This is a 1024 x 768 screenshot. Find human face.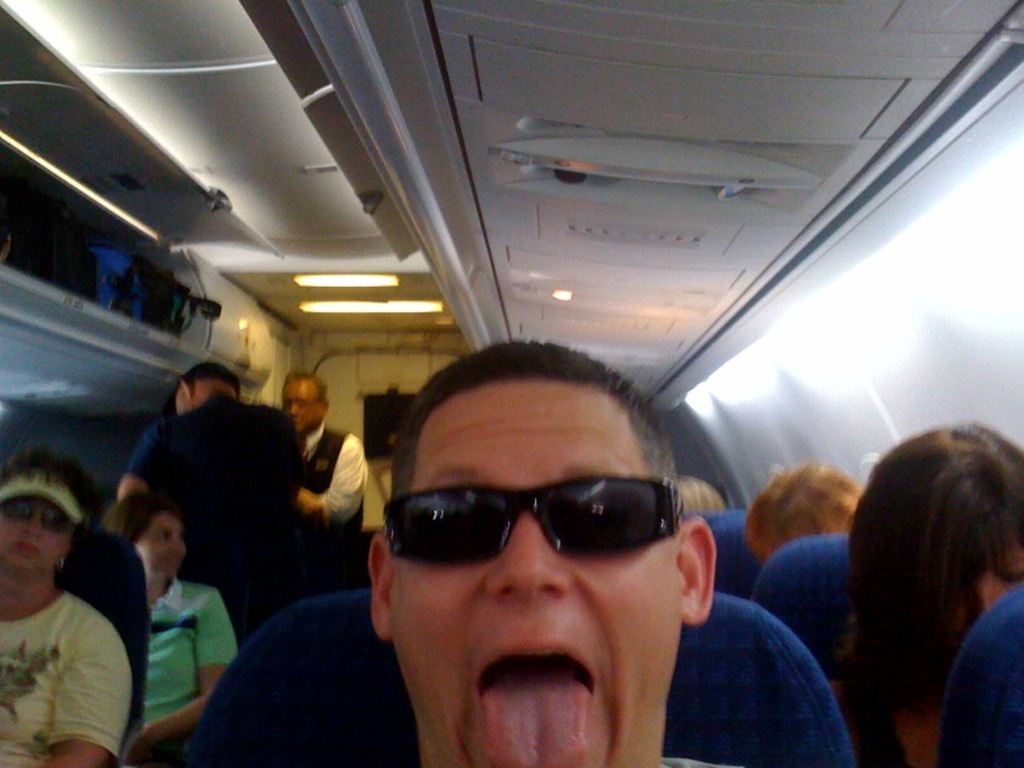
Bounding box: 175:387:188:412.
